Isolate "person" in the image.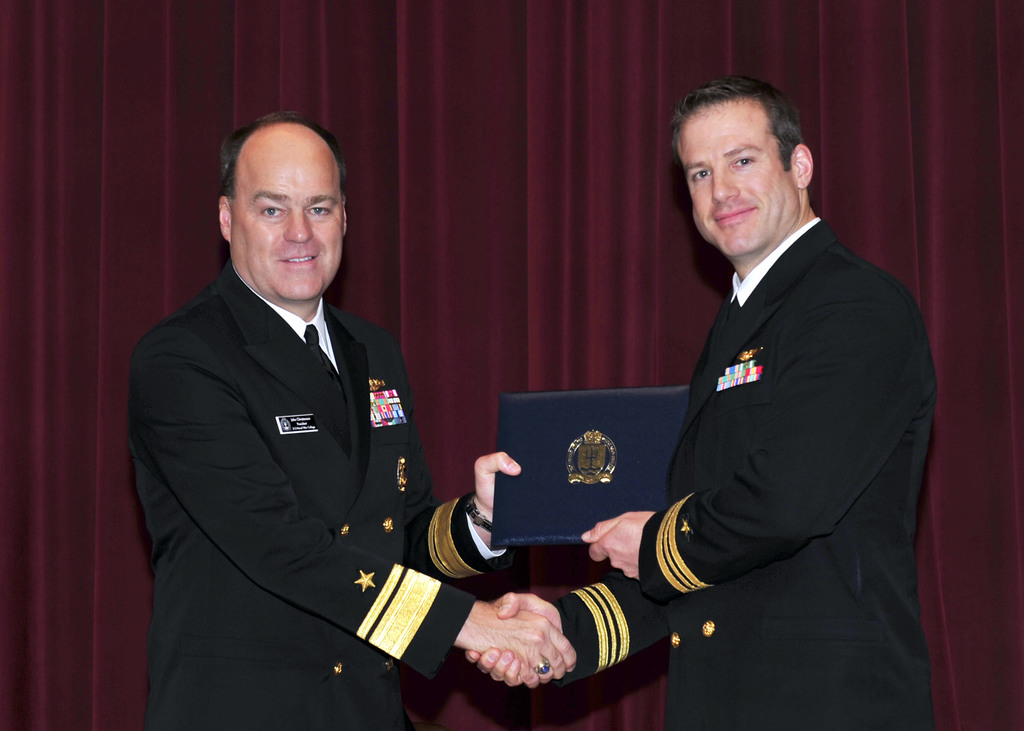
Isolated region: 463, 73, 932, 730.
